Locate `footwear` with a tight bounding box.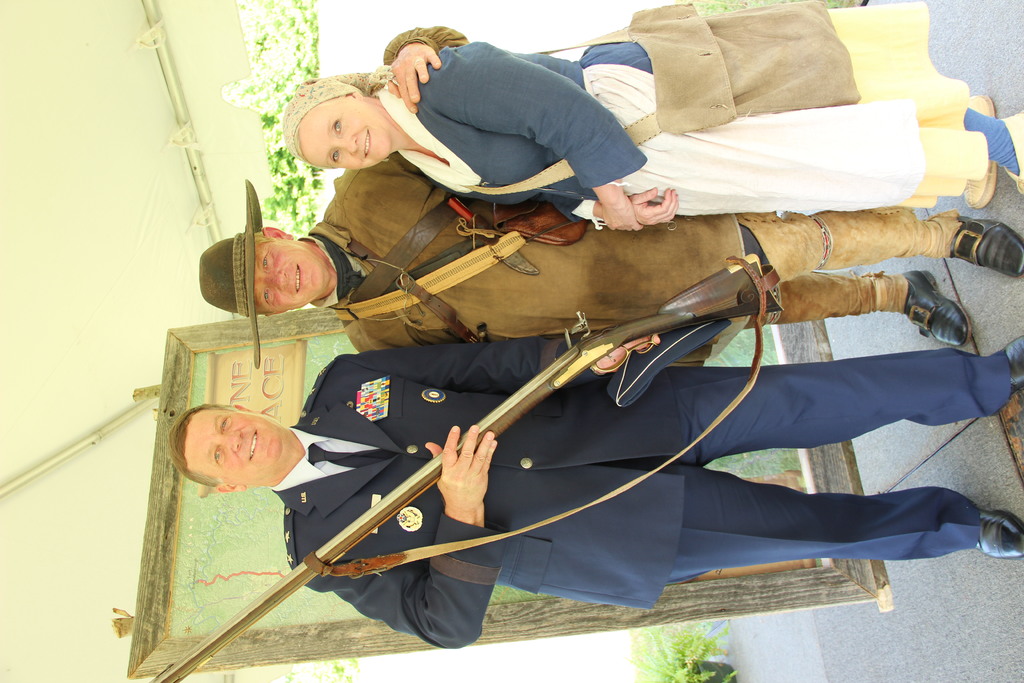
958 95 996 210.
